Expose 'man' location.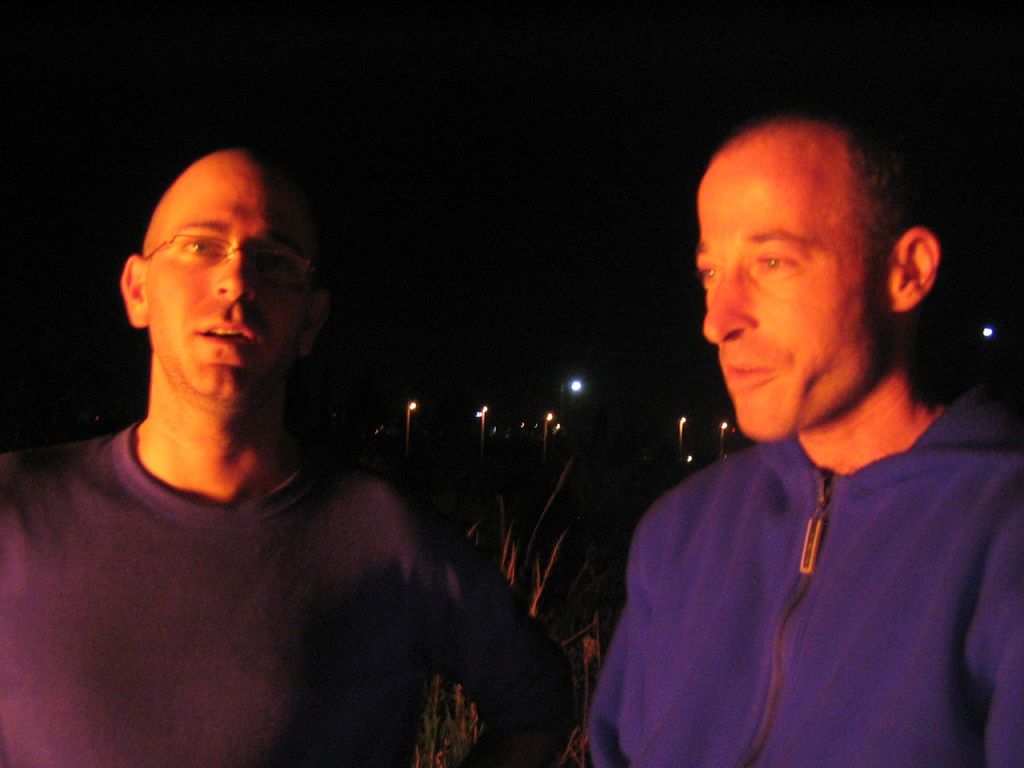
Exposed at {"left": 0, "top": 138, "right": 579, "bottom": 767}.
